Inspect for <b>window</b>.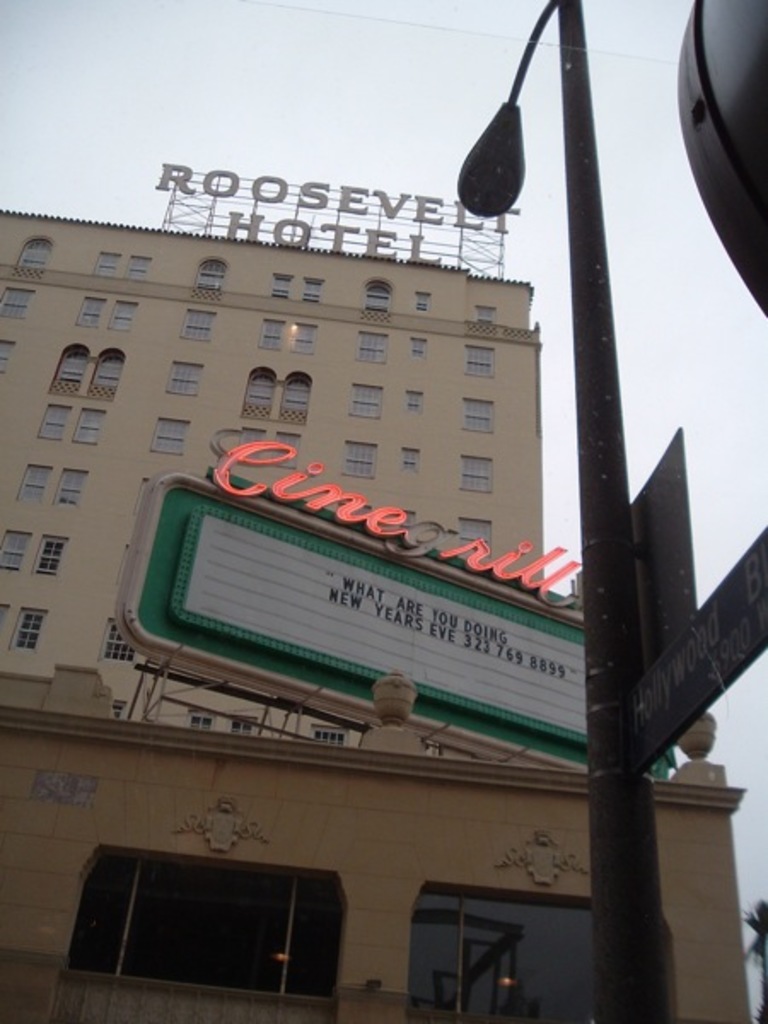
Inspection: x1=7, y1=609, x2=49, y2=647.
